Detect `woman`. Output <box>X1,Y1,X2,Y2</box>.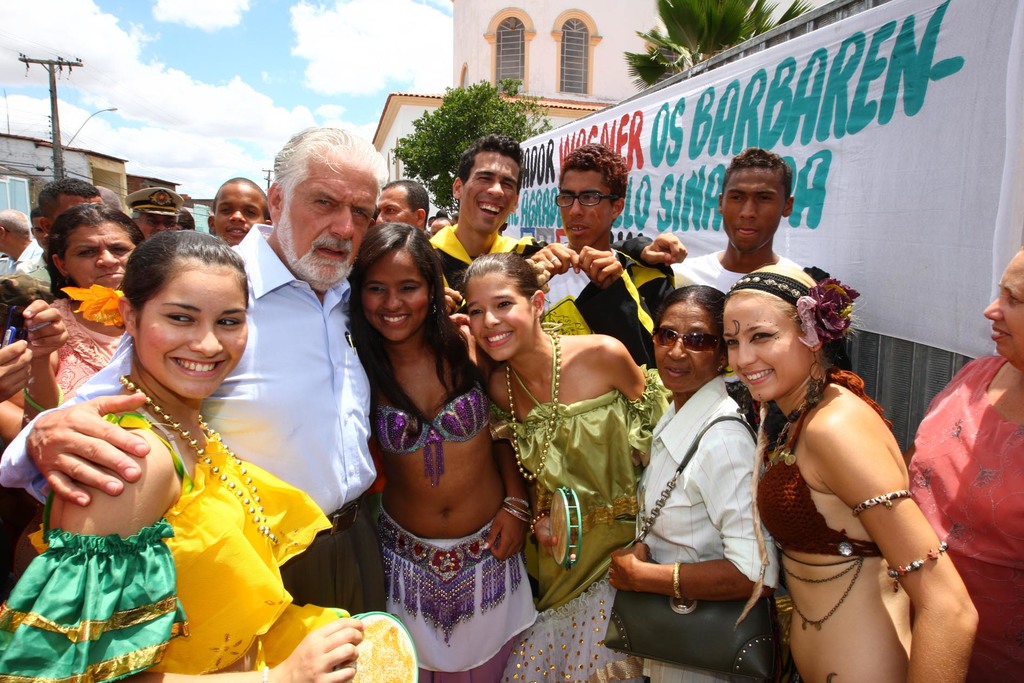
<box>913,245,1023,682</box>.
